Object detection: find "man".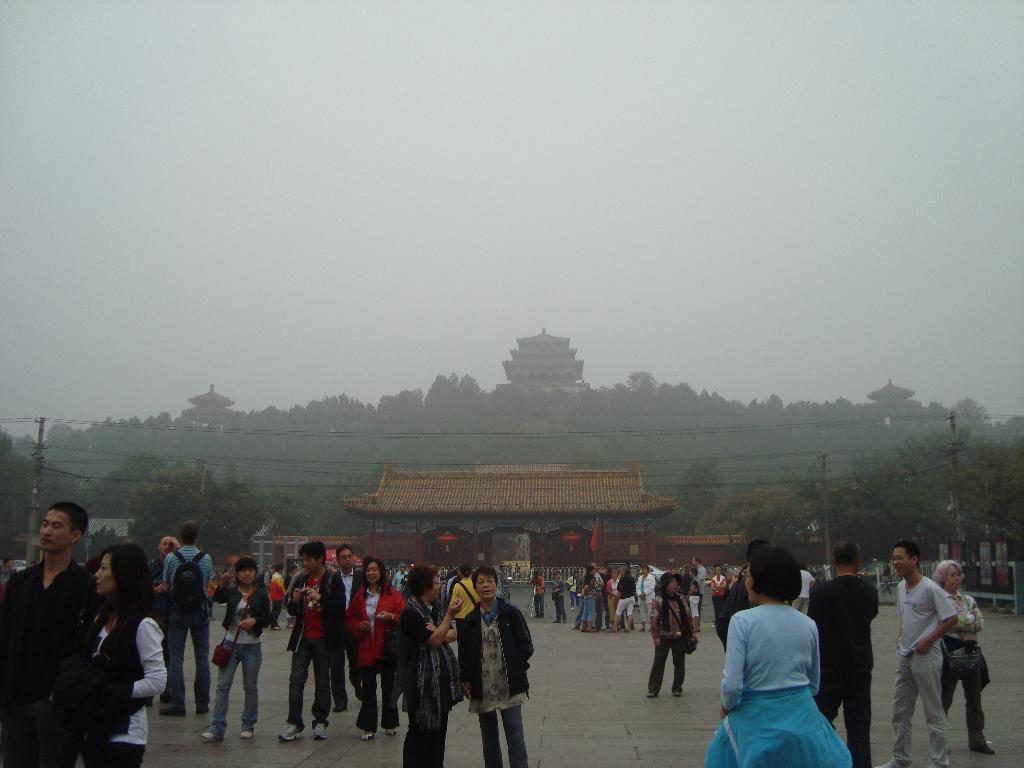
{"x1": 680, "y1": 564, "x2": 693, "y2": 609}.
